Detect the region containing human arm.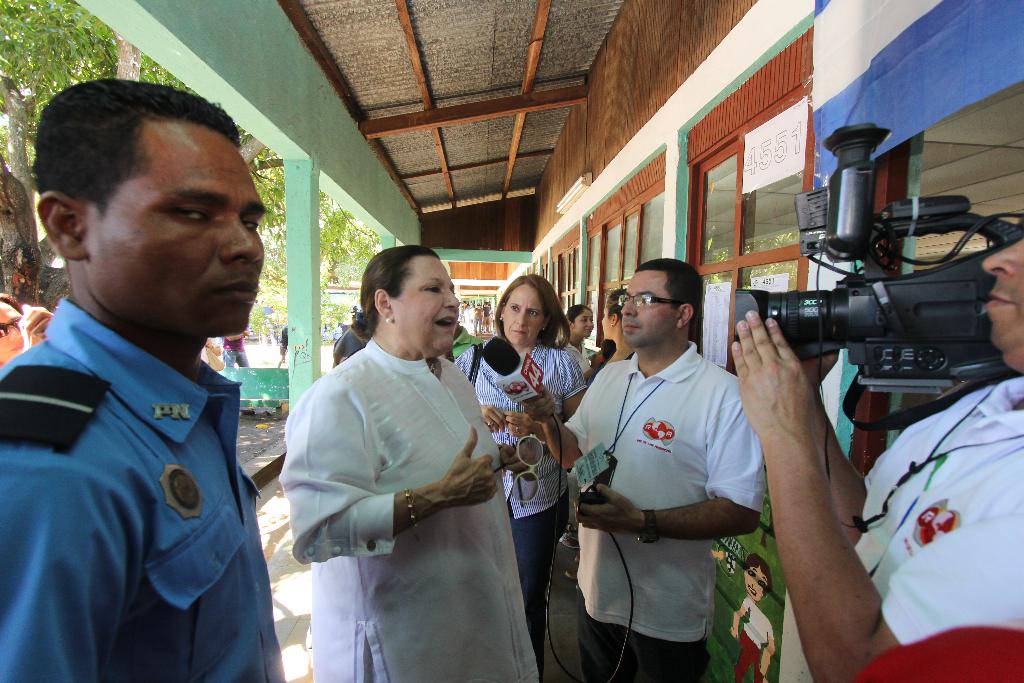
(left=730, top=309, right=1023, bottom=682).
